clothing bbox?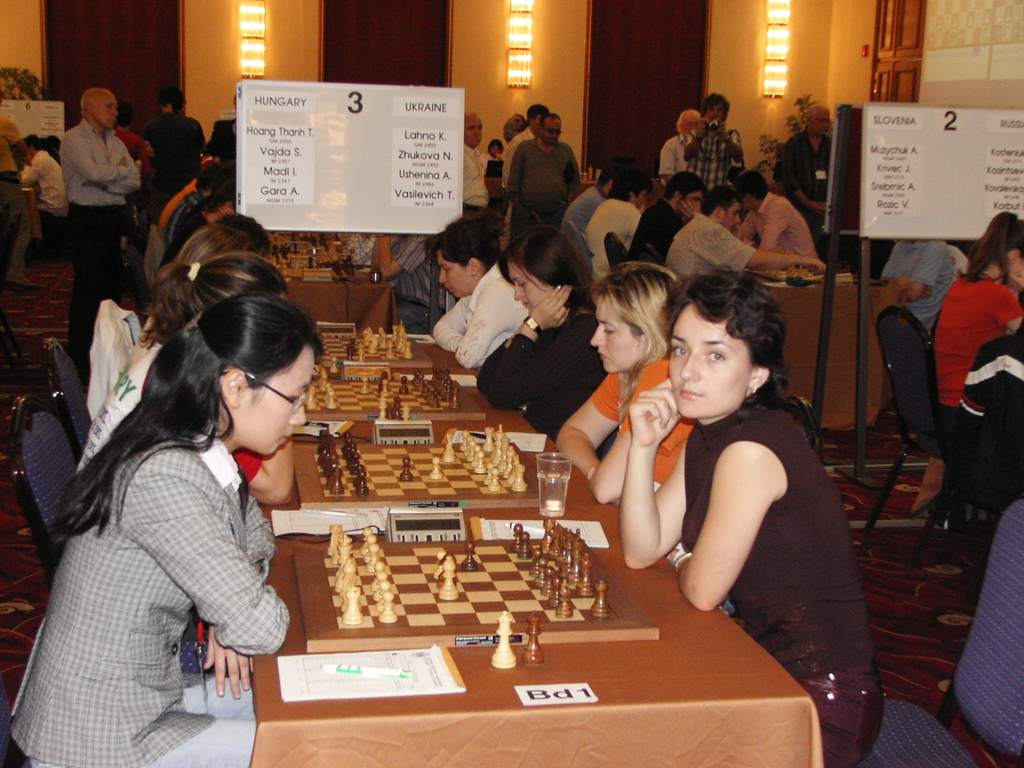
bbox=[10, 420, 289, 767]
